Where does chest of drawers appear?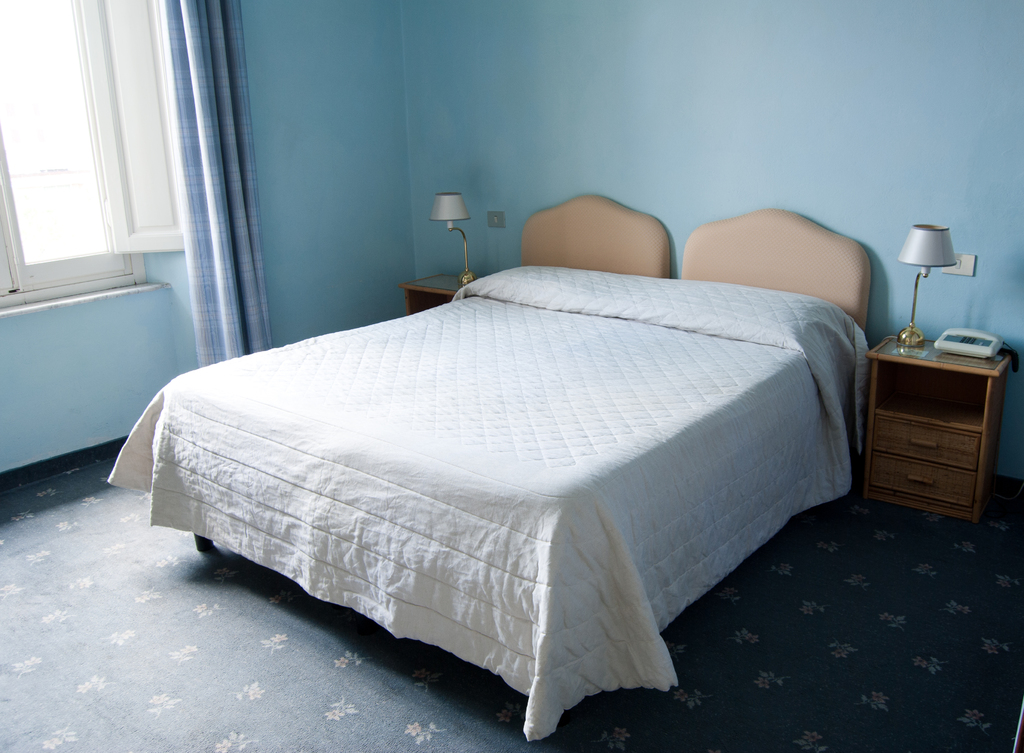
Appears at 399,271,479,316.
